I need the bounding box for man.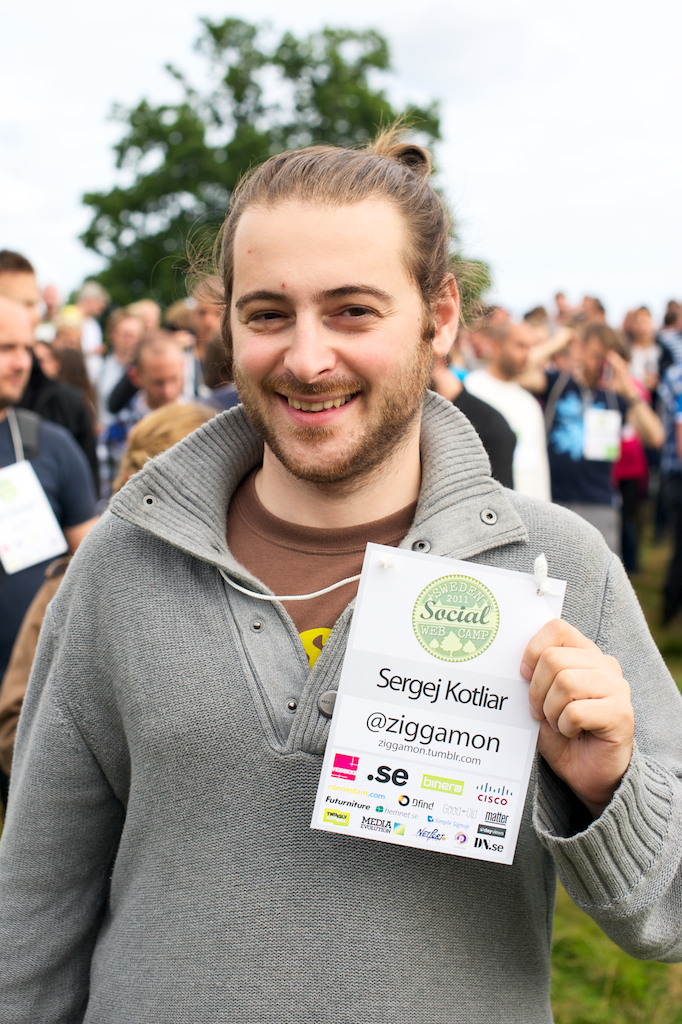
Here it is: crop(0, 295, 106, 802).
